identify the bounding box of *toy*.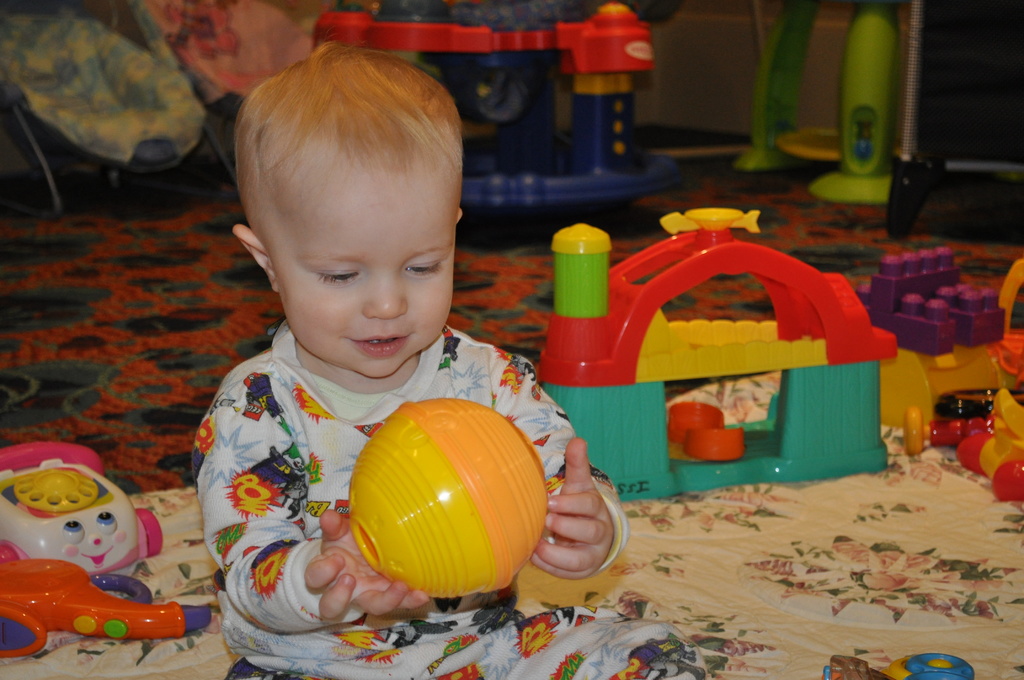
rect(349, 401, 547, 600).
